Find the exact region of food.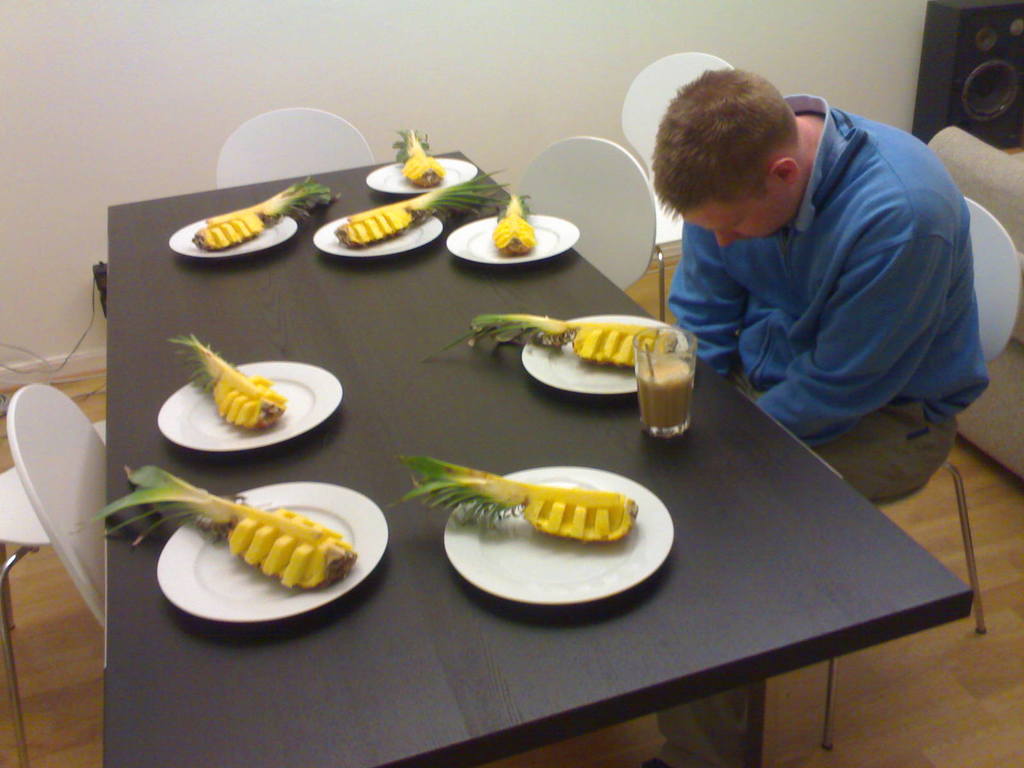
Exact region: [66,462,360,592].
